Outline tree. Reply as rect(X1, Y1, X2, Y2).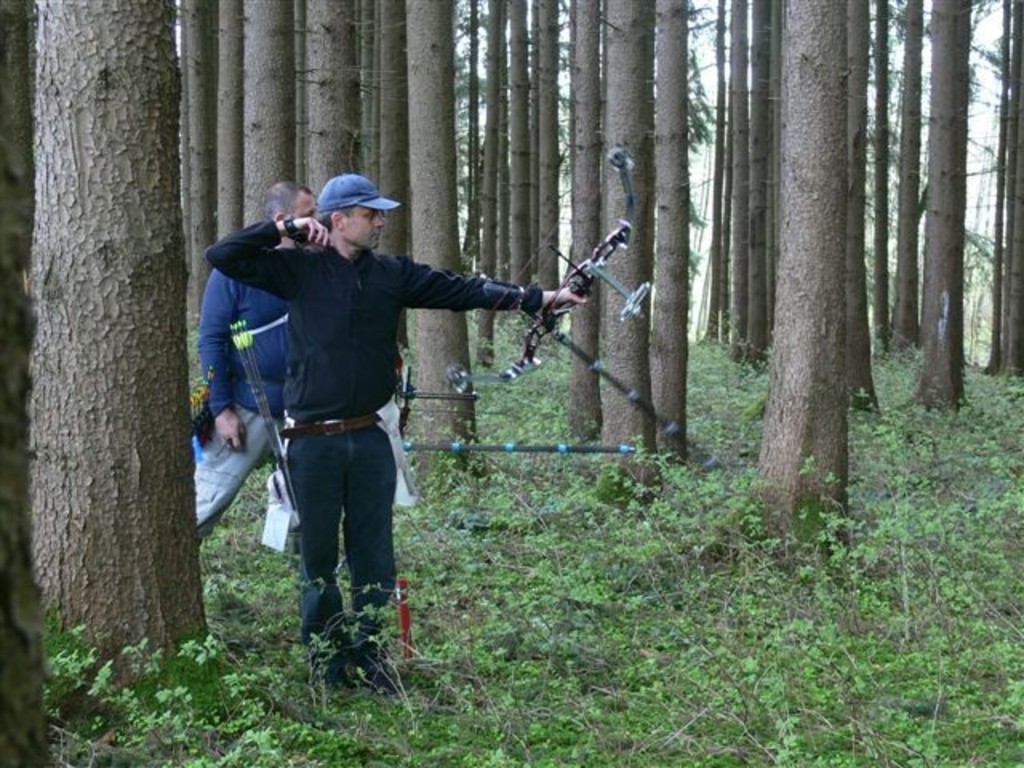
rect(0, 0, 70, 766).
